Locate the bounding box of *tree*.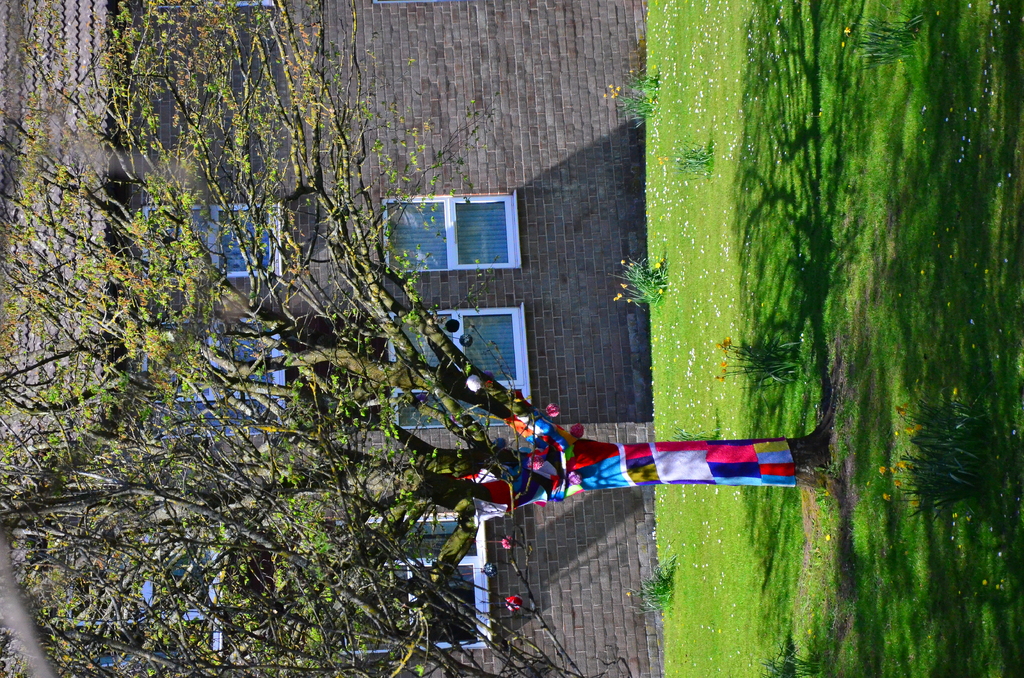
Bounding box: [left=6, top=32, right=803, bottom=633].
